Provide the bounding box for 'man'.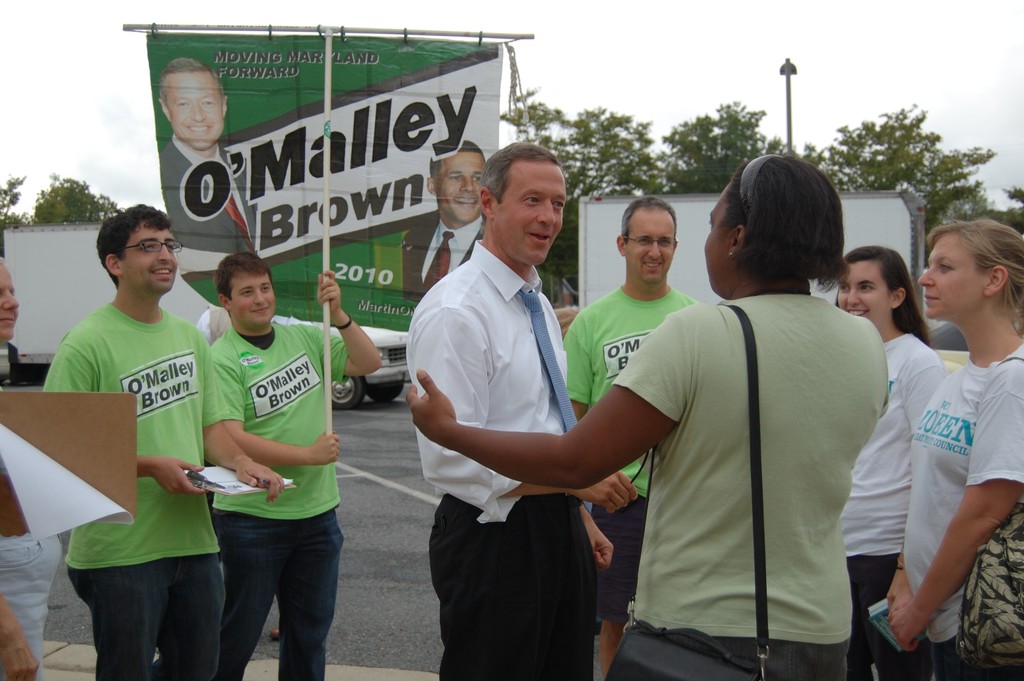
pyautogui.locateOnScreen(39, 201, 291, 680).
